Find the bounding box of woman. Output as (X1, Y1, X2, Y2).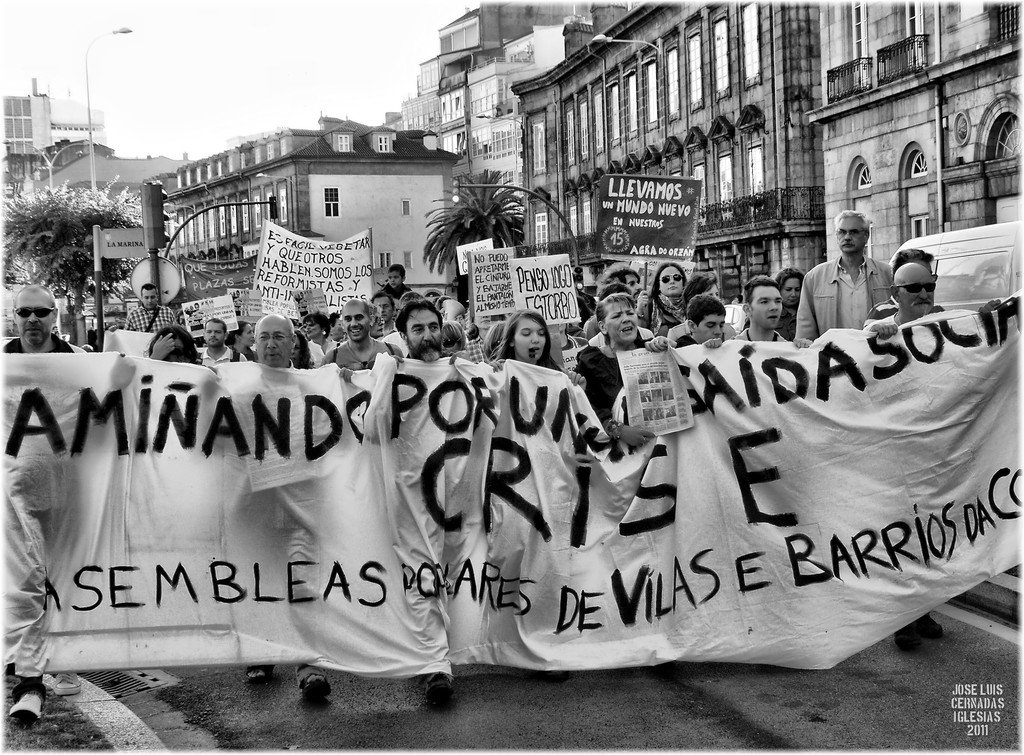
(572, 294, 678, 450).
